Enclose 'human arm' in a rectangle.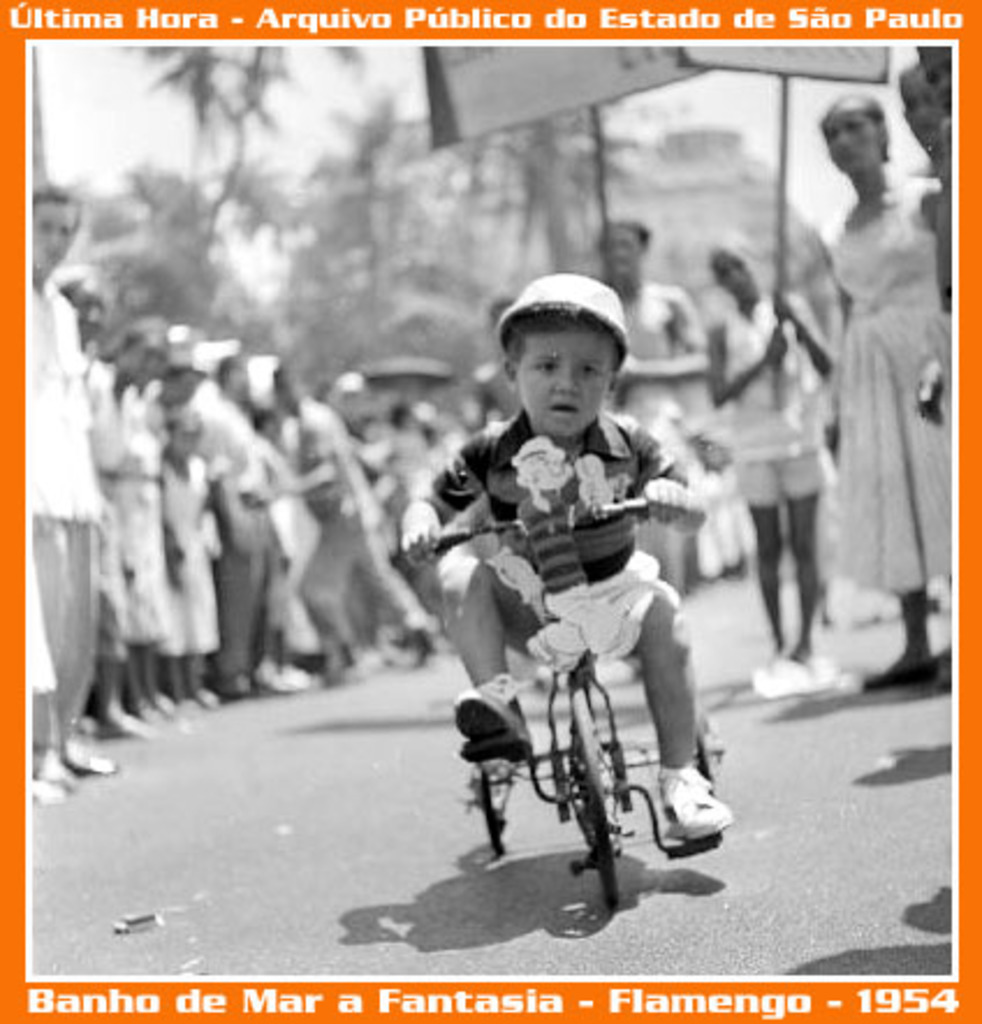
l=713, t=317, r=790, b=419.
